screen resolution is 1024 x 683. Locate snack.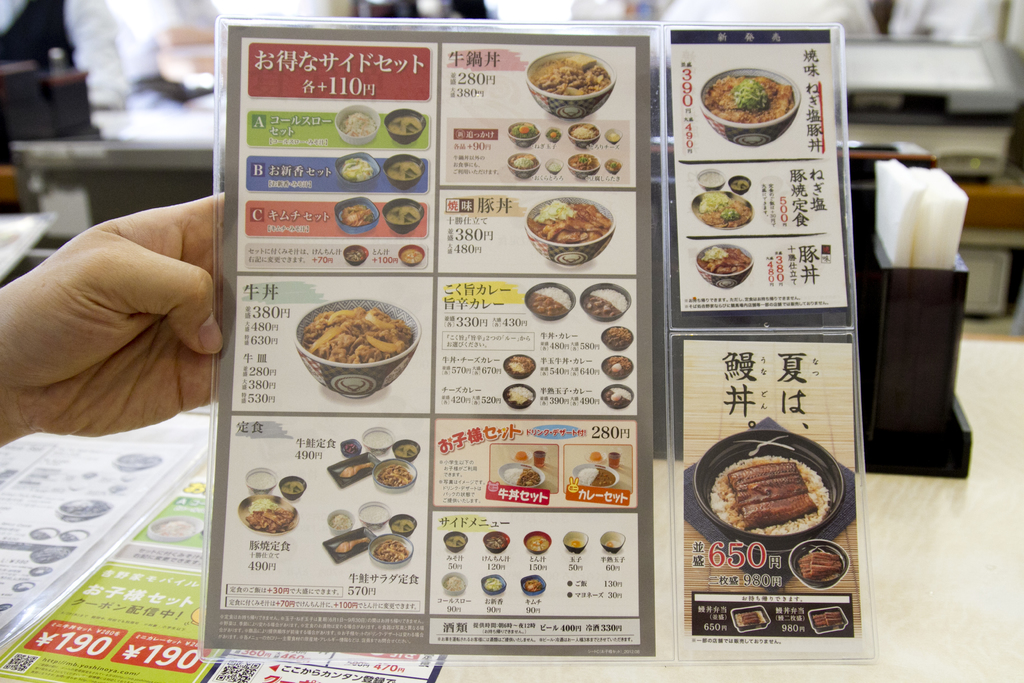
<bbox>371, 542, 408, 571</bbox>.
